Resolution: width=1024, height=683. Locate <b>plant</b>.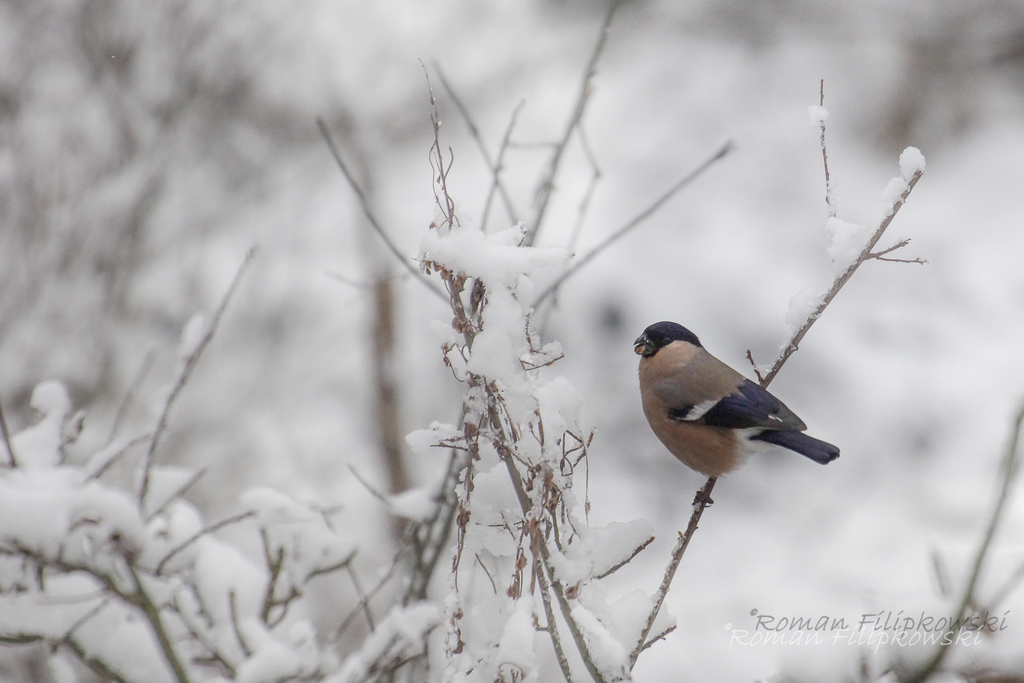
select_region(323, 0, 690, 681).
